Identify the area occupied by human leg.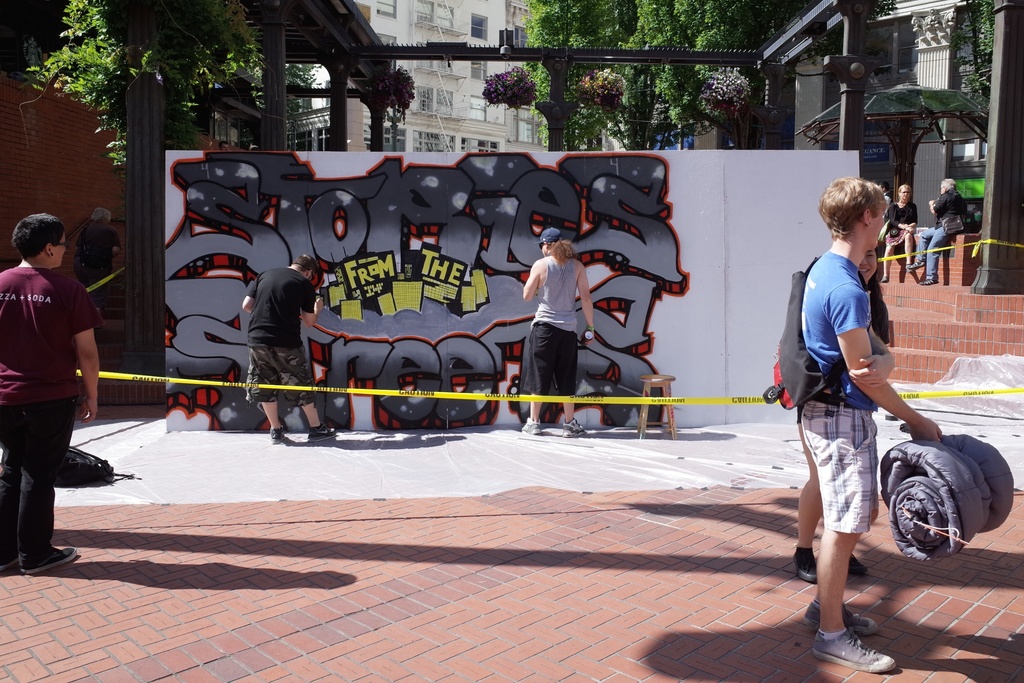
Area: Rect(899, 231, 915, 272).
